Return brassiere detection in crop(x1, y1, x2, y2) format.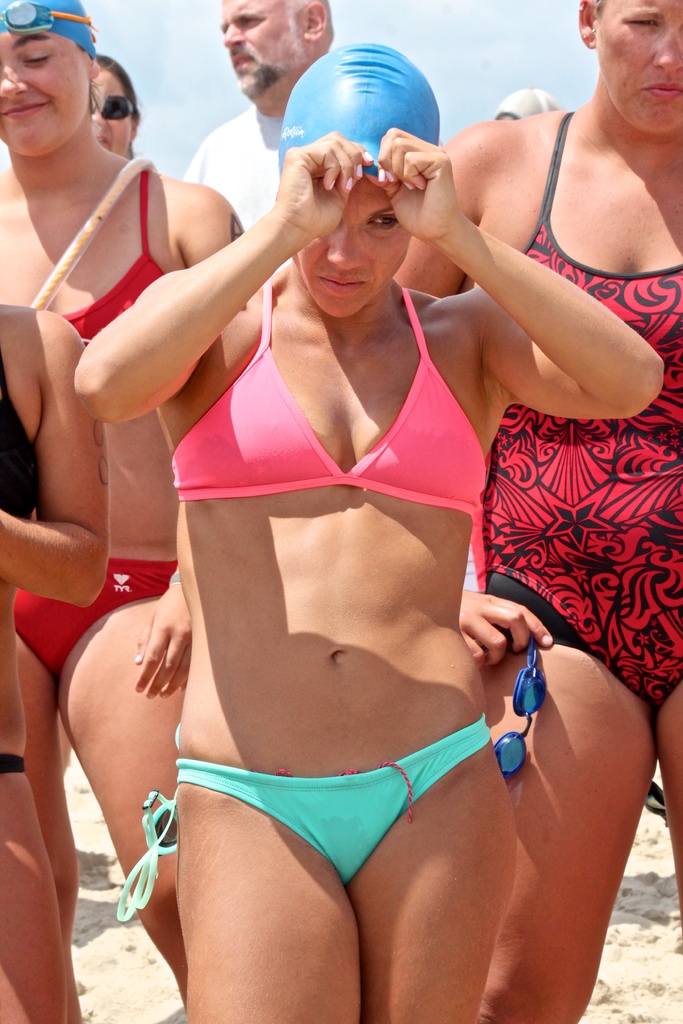
crop(0, 351, 40, 517).
